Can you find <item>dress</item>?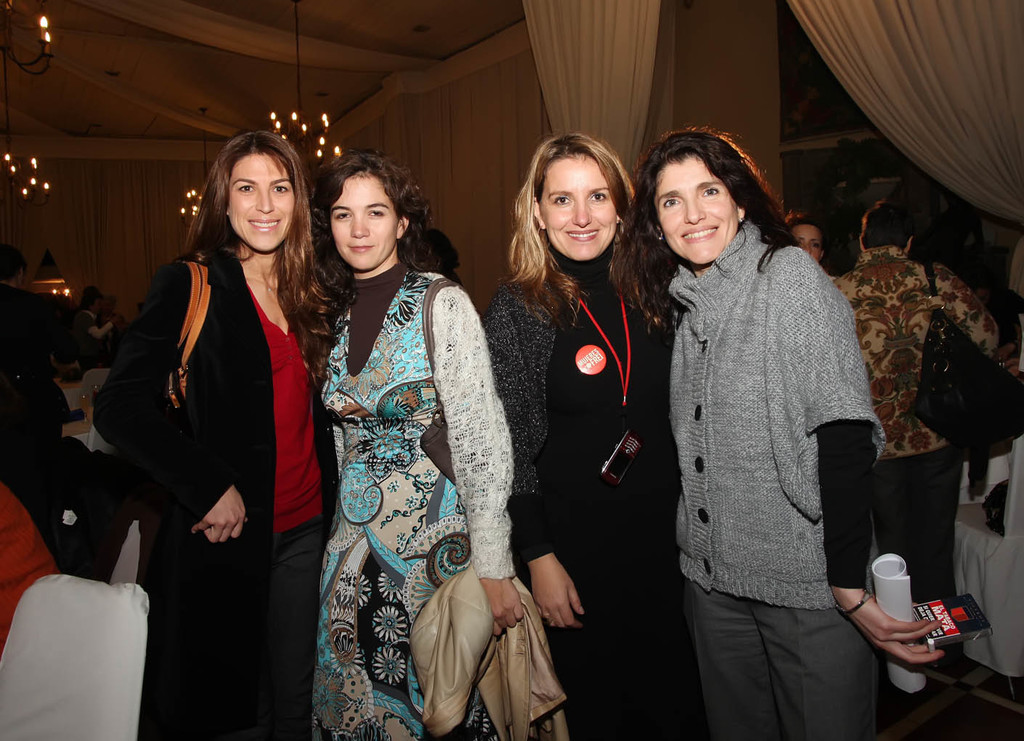
Yes, bounding box: {"x1": 484, "y1": 252, "x2": 710, "y2": 740}.
